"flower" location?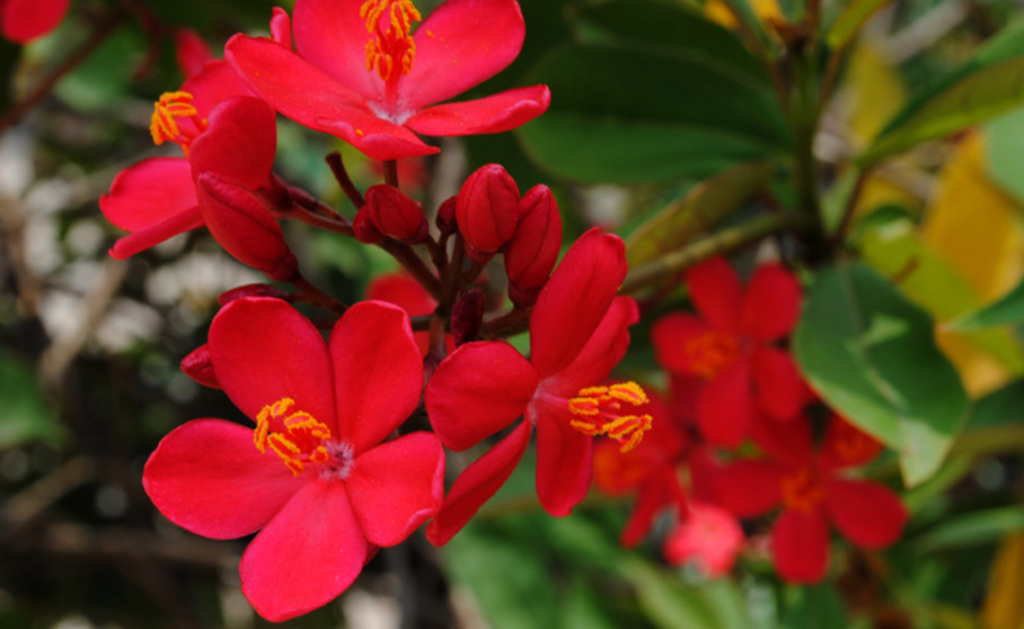
pyautogui.locateOnScreen(91, 47, 298, 275)
